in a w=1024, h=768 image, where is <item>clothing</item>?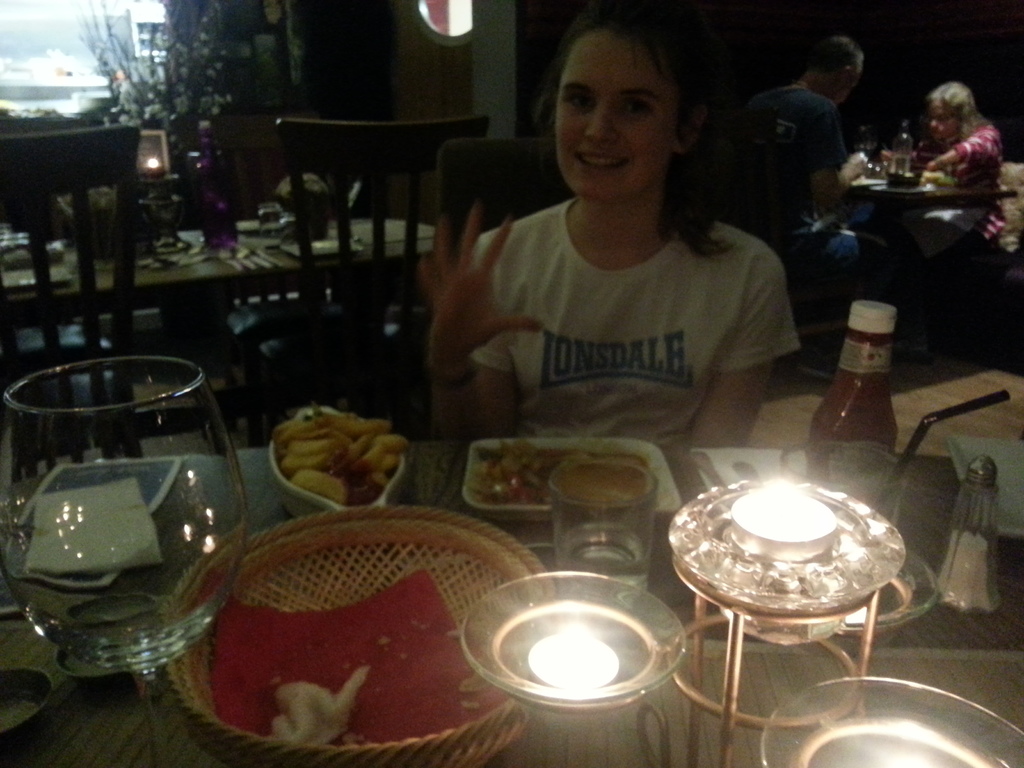
<region>416, 150, 801, 449</region>.
